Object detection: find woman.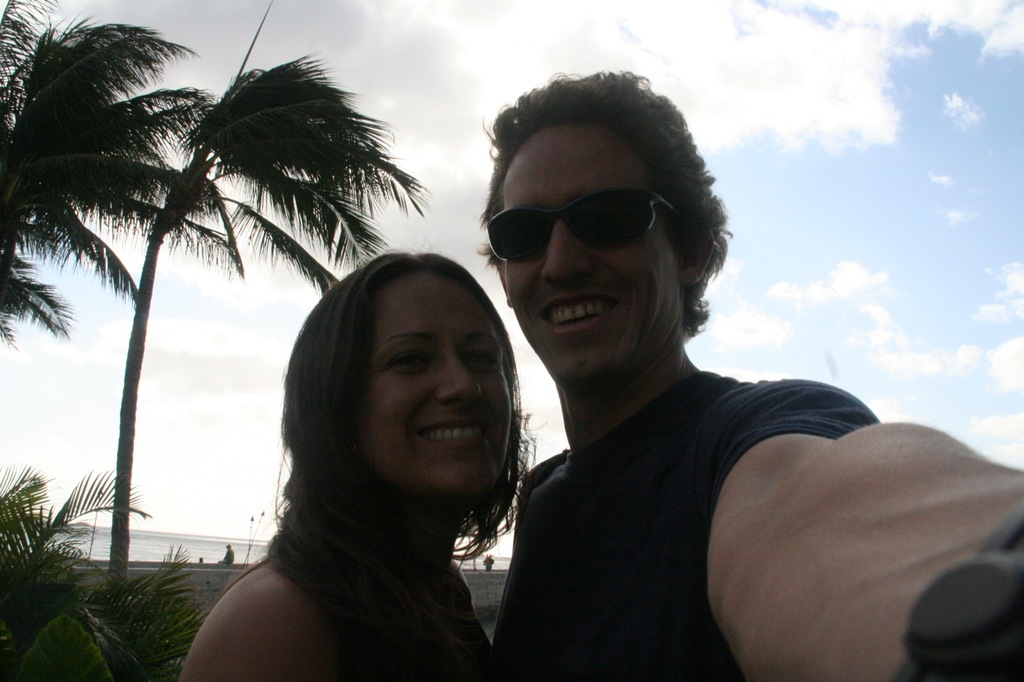
(195,243,554,681).
